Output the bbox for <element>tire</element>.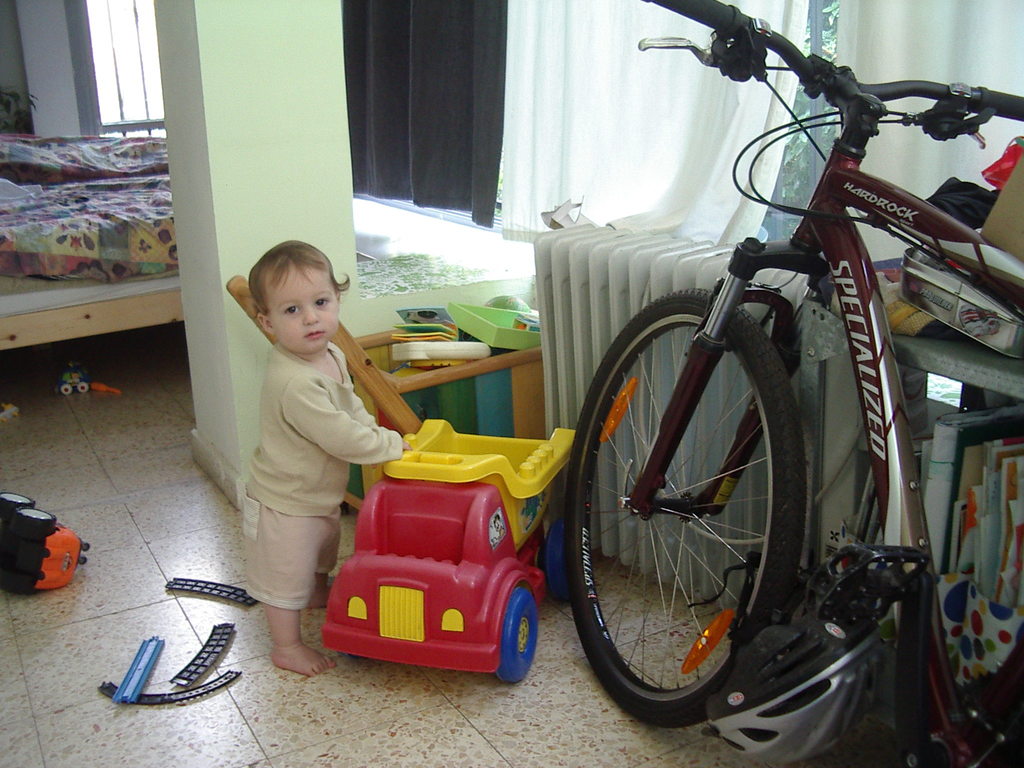
x1=495, y1=590, x2=539, y2=683.
